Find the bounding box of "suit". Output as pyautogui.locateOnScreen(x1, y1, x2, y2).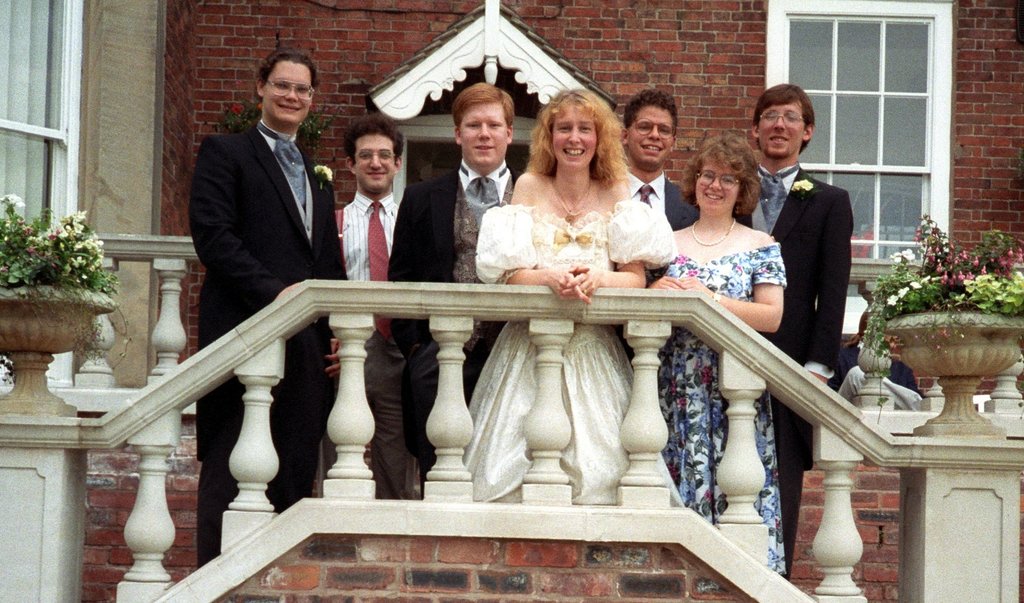
pyautogui.locateOnScreen(385, 161, 527, 456).
